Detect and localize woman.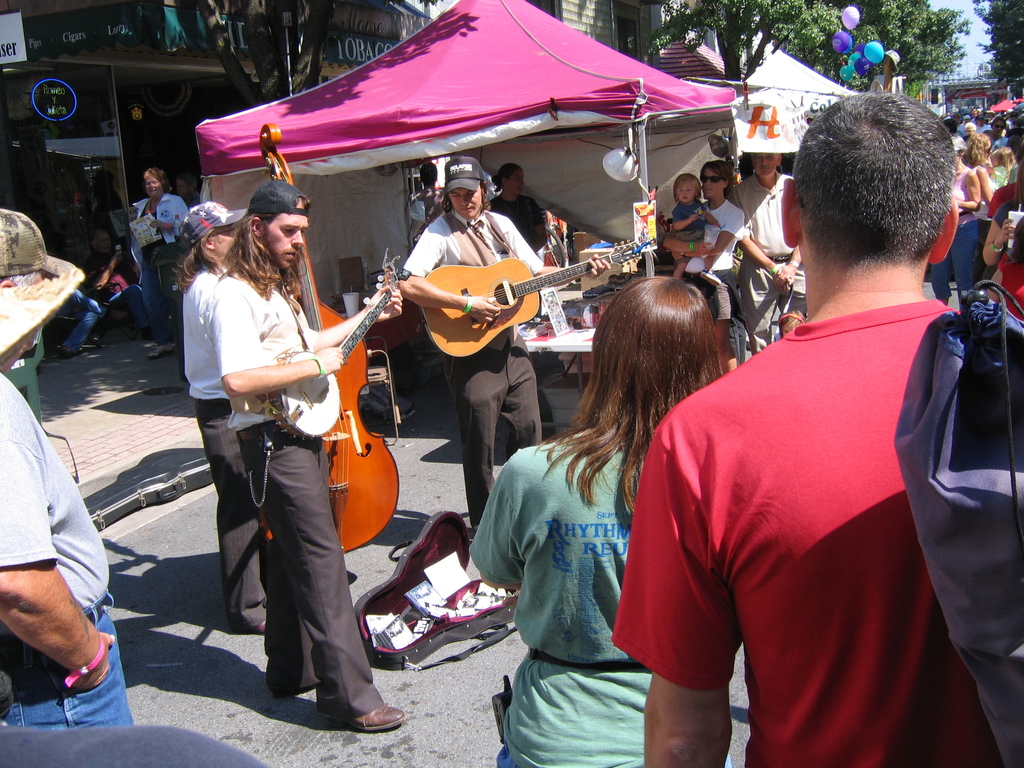
Localized at [x1=485, y1=161, x2=550, y2=257].
